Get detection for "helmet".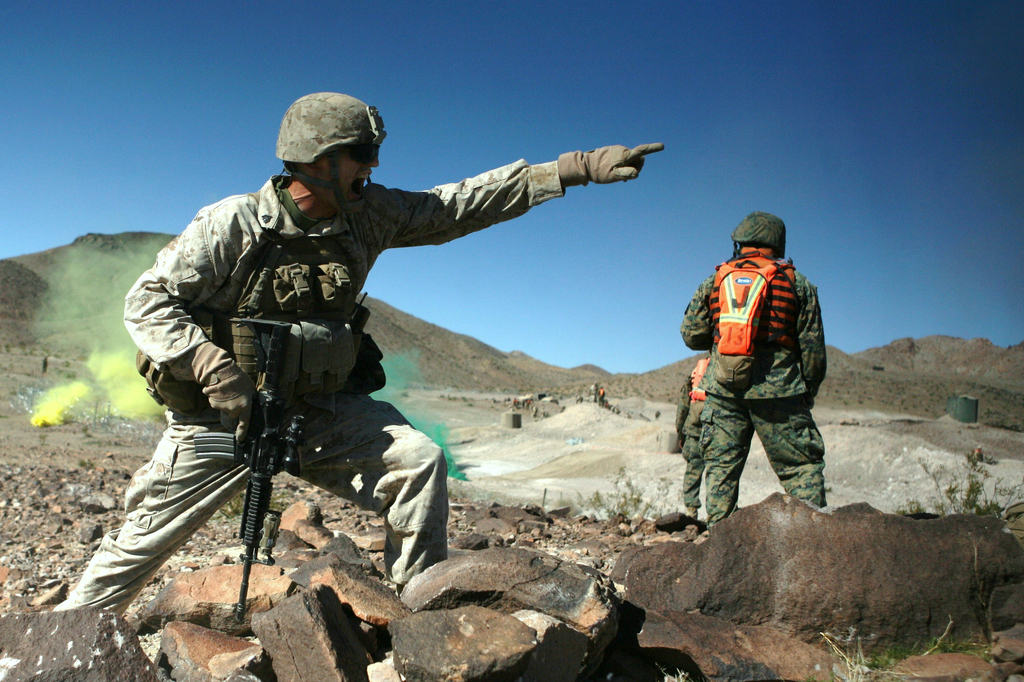
Detection: bbox=[269, 87, 383, 221].
